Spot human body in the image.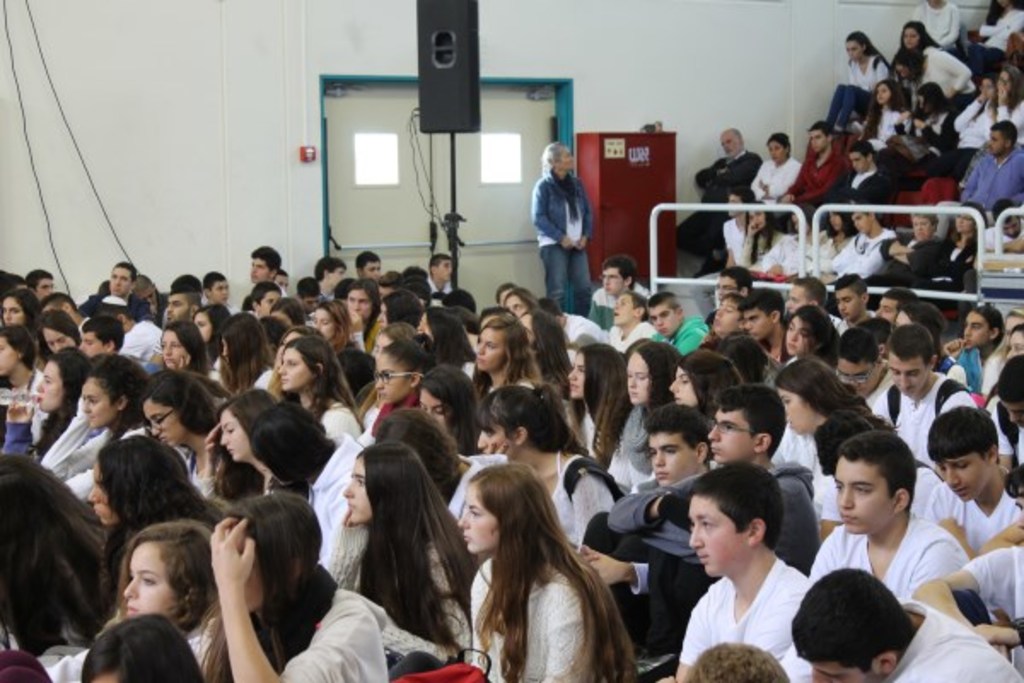
human body found at rect(326, 434, 481, 669).
